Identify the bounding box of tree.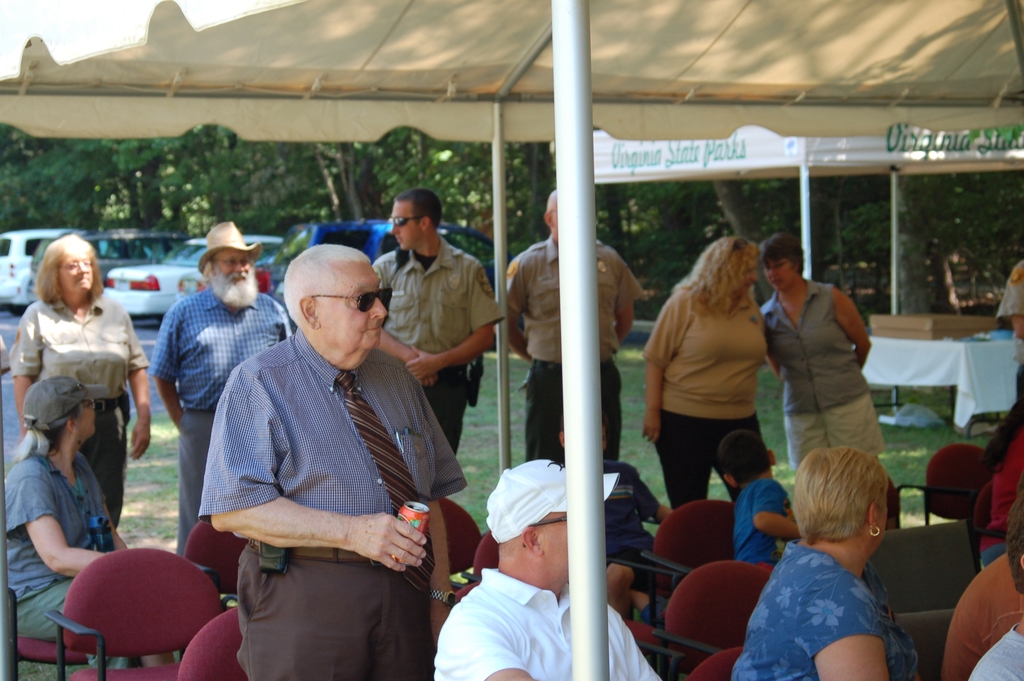
bbox(182, 124, 284, 237).
